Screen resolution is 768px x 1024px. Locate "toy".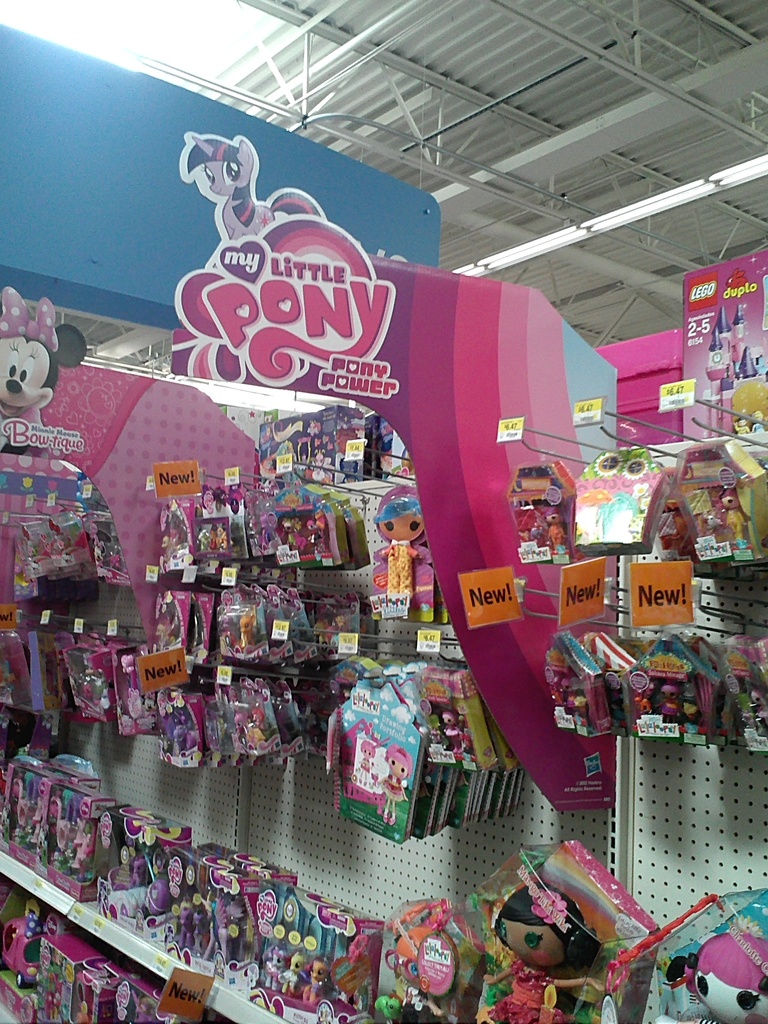
rect(231, 712, 250, 753).
